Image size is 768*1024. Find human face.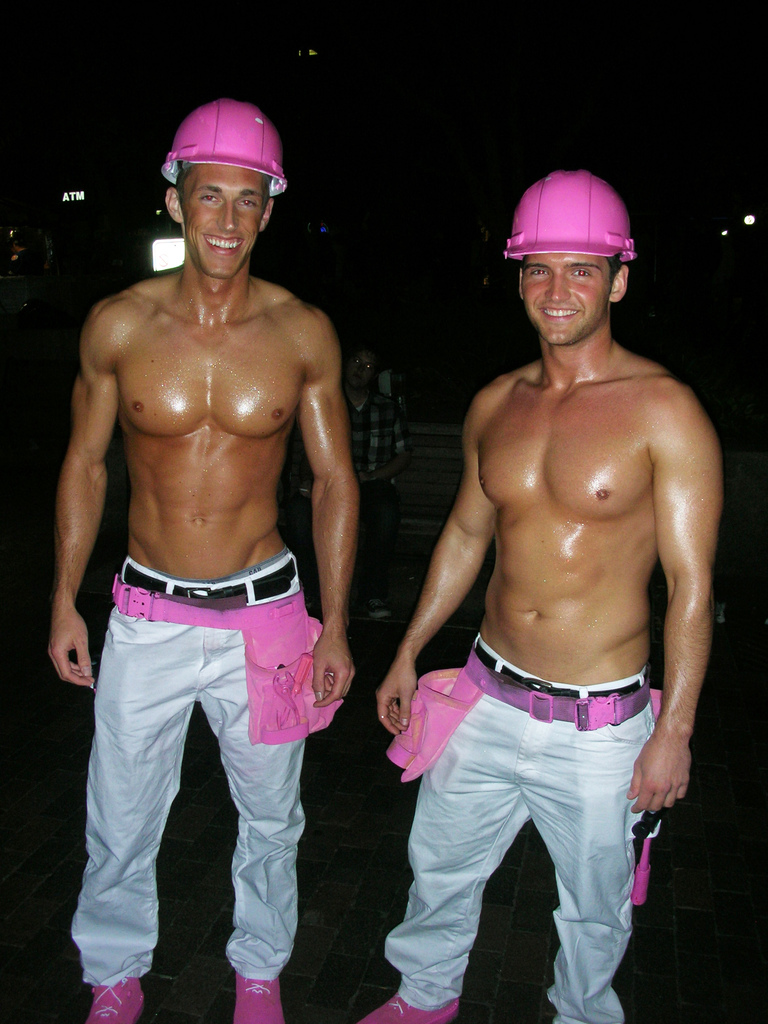
x1=527 y1=257 x2=612 y2=346.
